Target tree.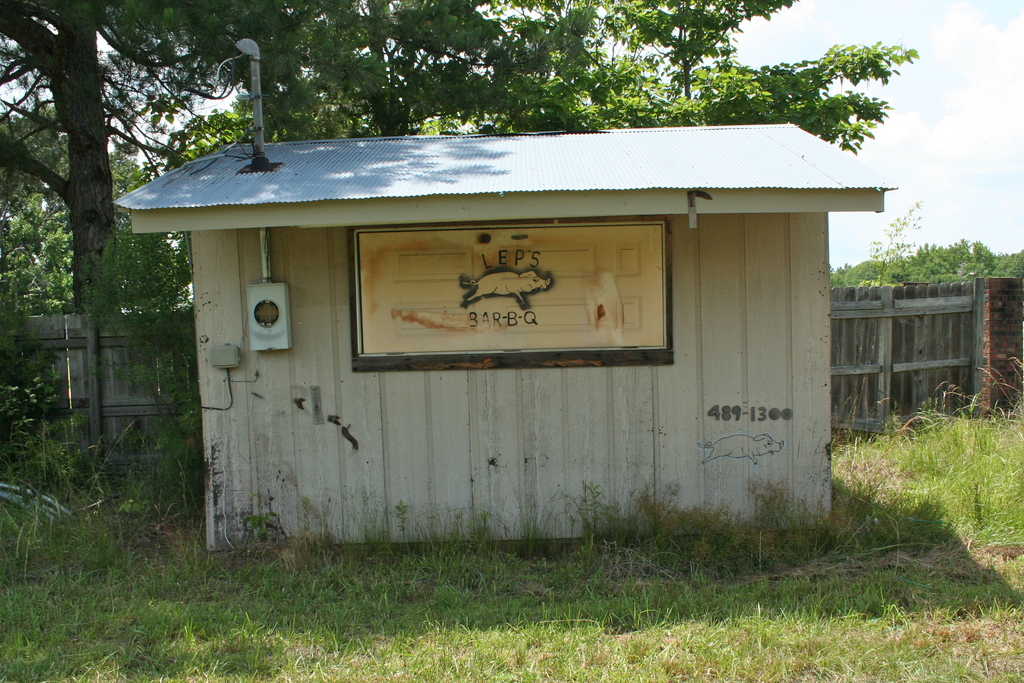
Target region: region(20, 152, 194, 315).
